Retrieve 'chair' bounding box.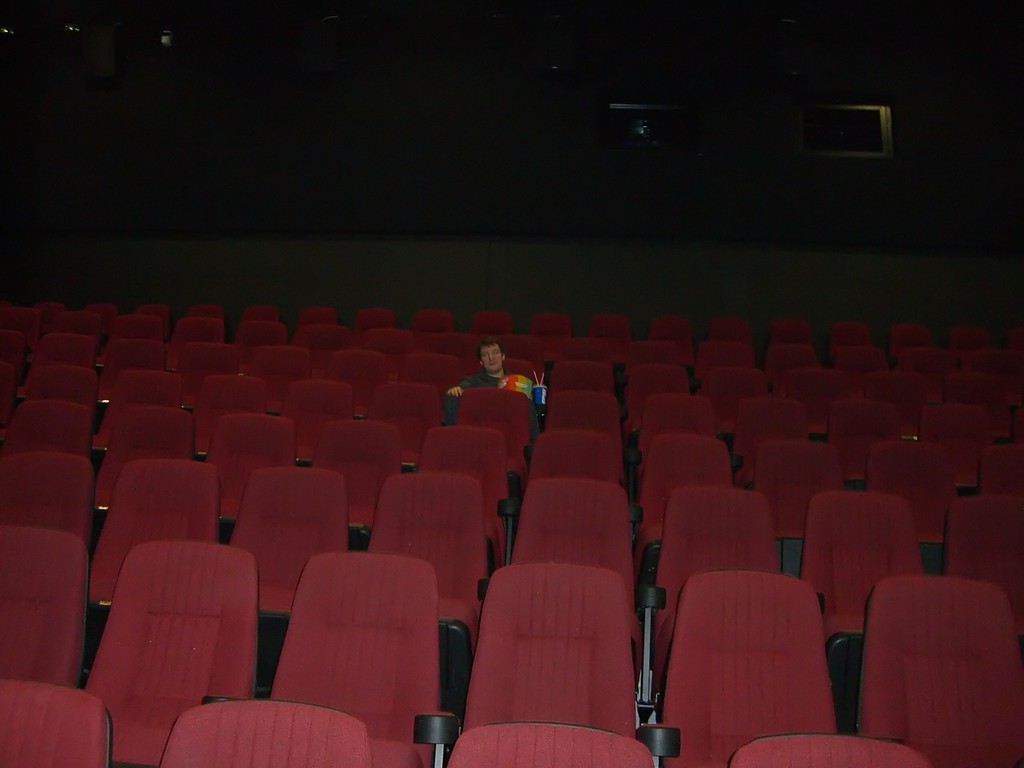
Bounding box: <bbox>737, 396, 810, 457</bbox>.
